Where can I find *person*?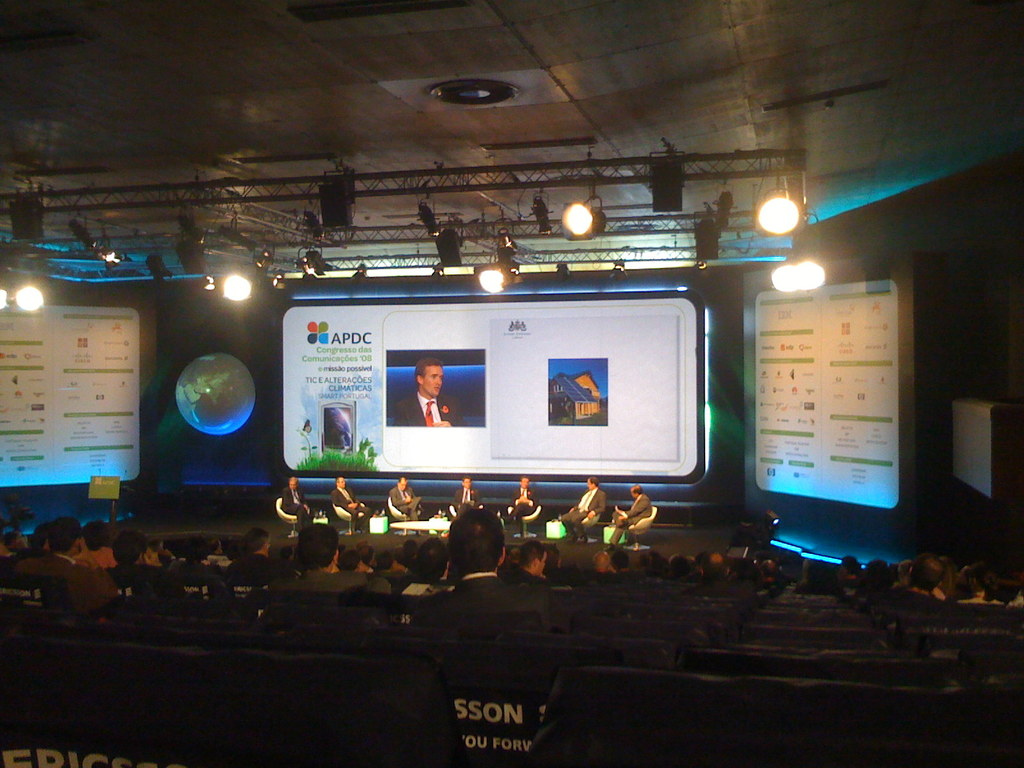
You can find it at pyautogui.locateOnScreen(605, 483, 653, 546).
